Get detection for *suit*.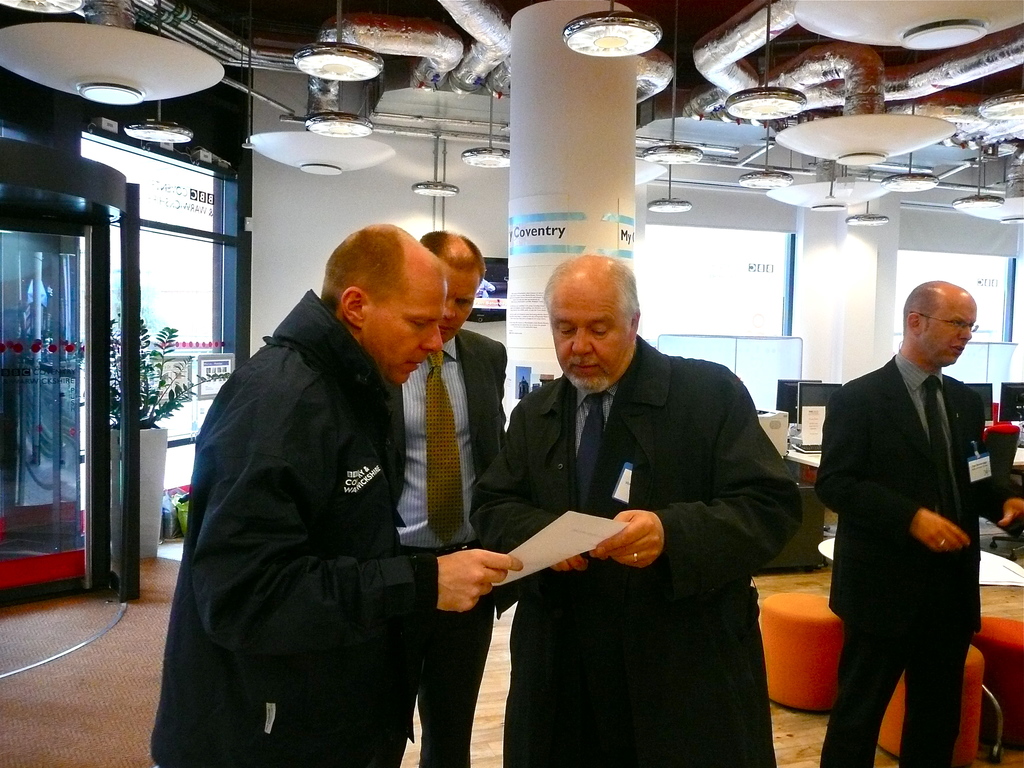
Detection: 810, 275, 1001, 755.
